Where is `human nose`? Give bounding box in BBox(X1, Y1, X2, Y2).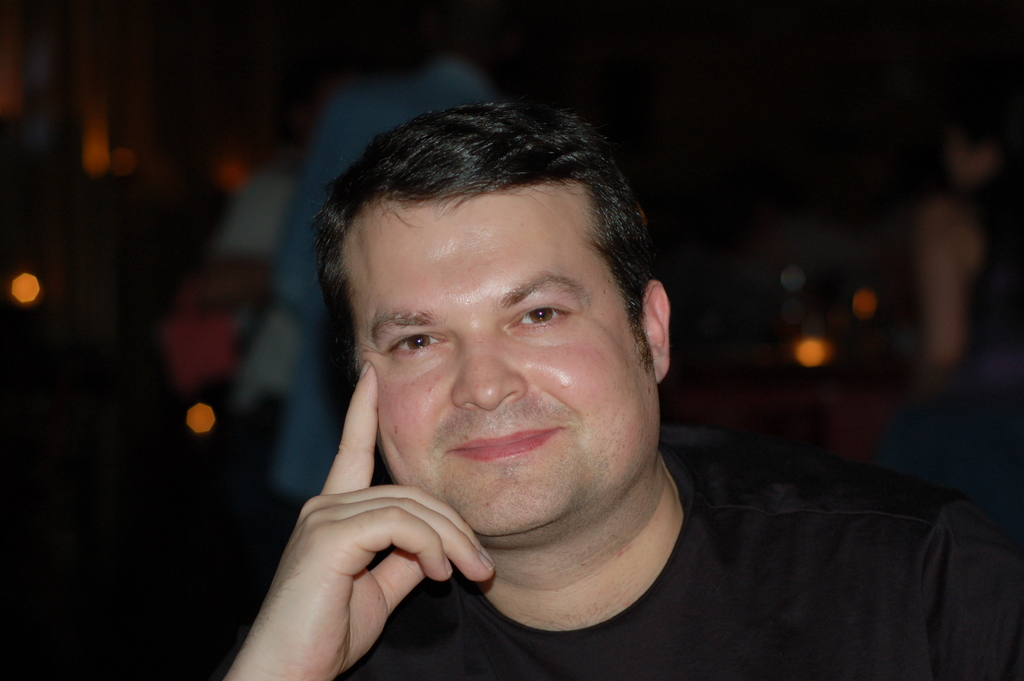
BBox(451, 330, 527, 411).
